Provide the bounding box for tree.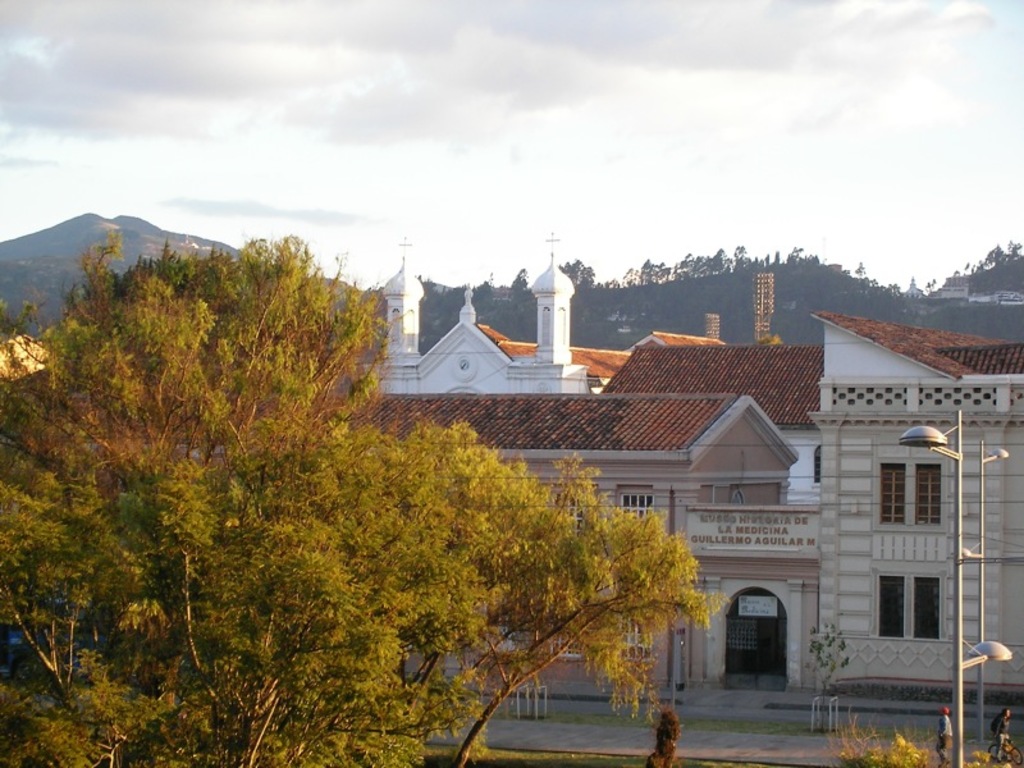
rect(0, 238, 732, 767).
